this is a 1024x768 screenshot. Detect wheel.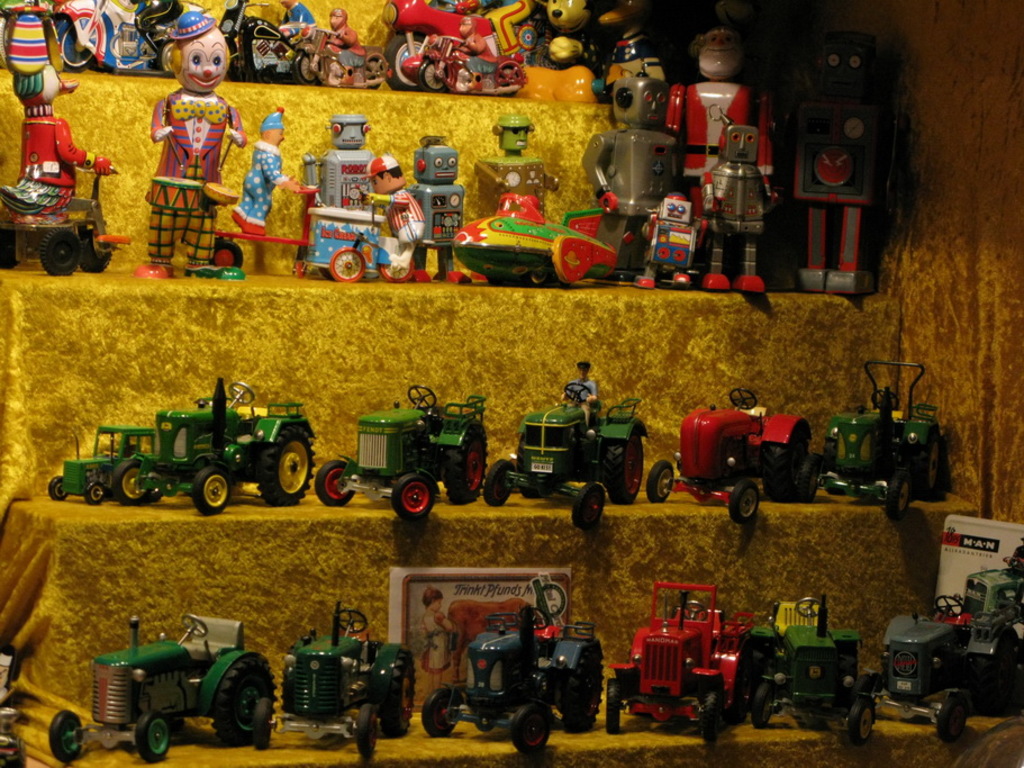
[484,459,523,507].
